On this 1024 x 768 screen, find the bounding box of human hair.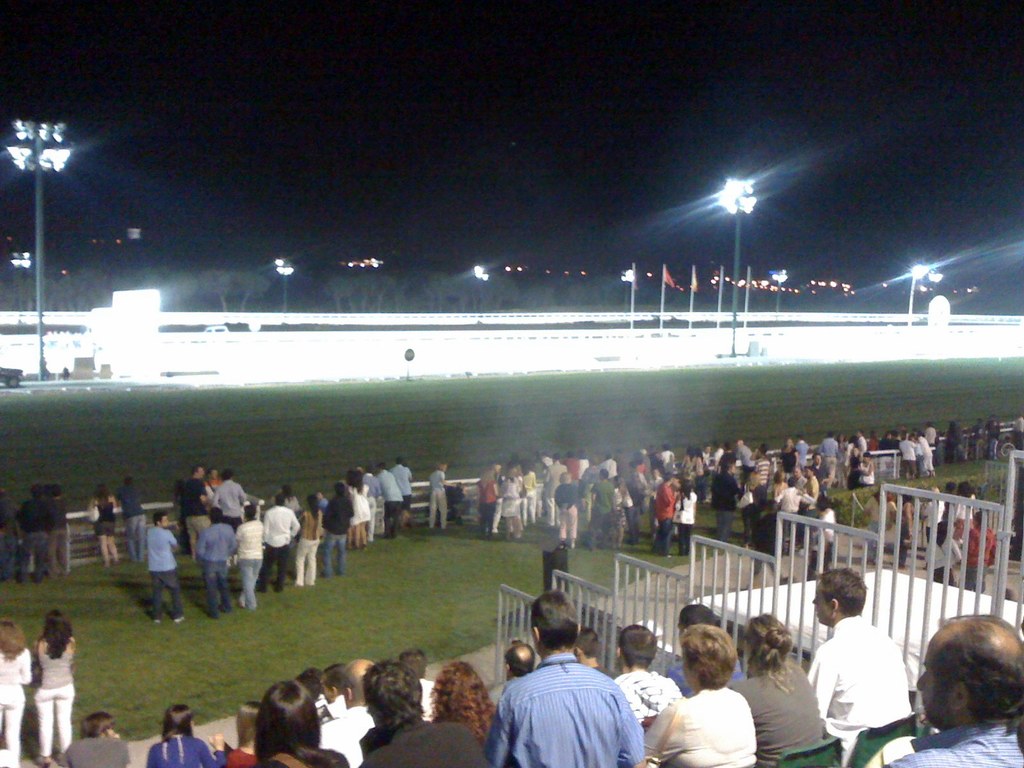
Bounding box: select_region(125, 477, 132, 487).
